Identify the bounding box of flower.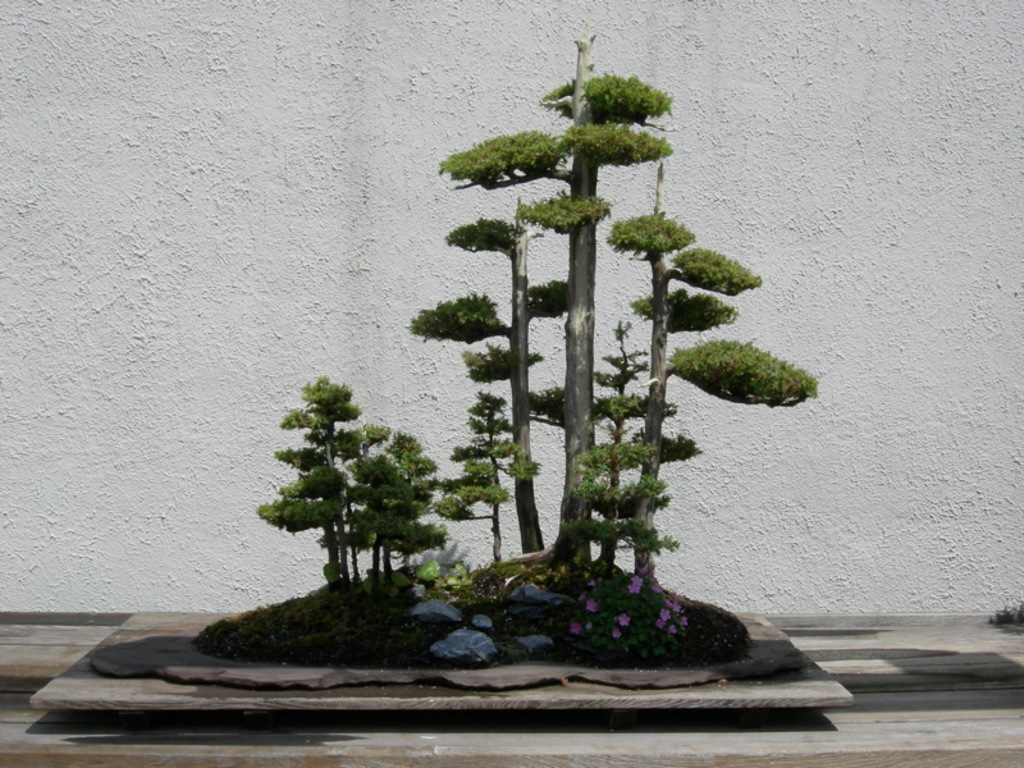
crop(568, 620, 584, 637).
